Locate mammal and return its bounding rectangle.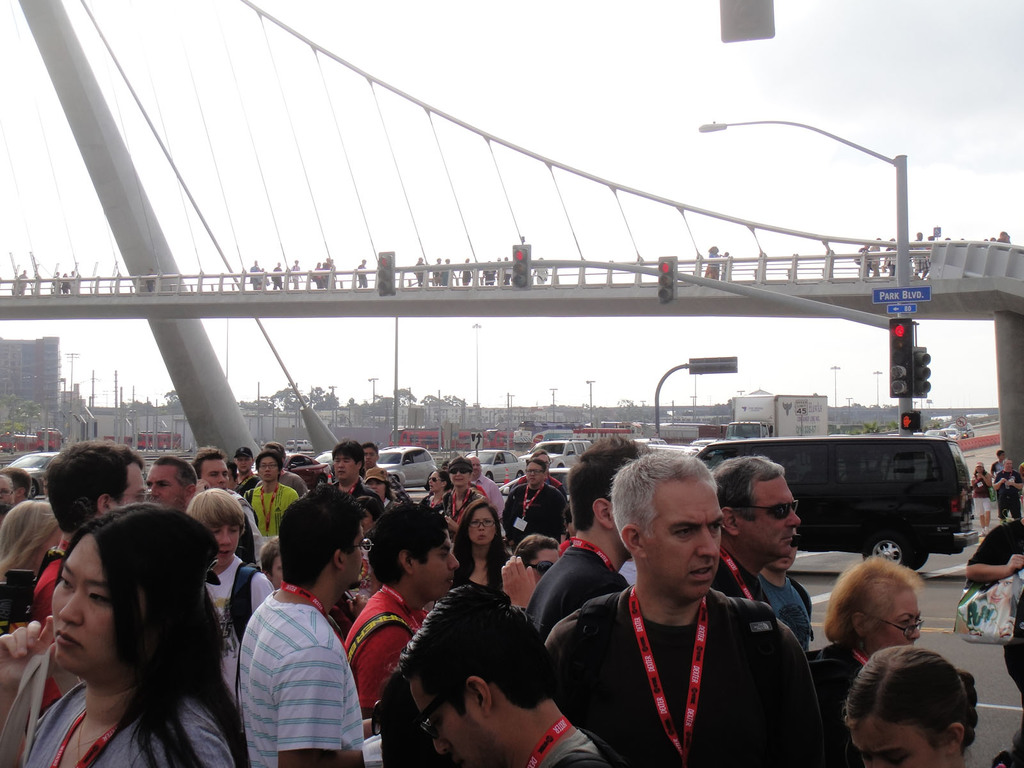
bbox=[536, 445, 835, 767].
